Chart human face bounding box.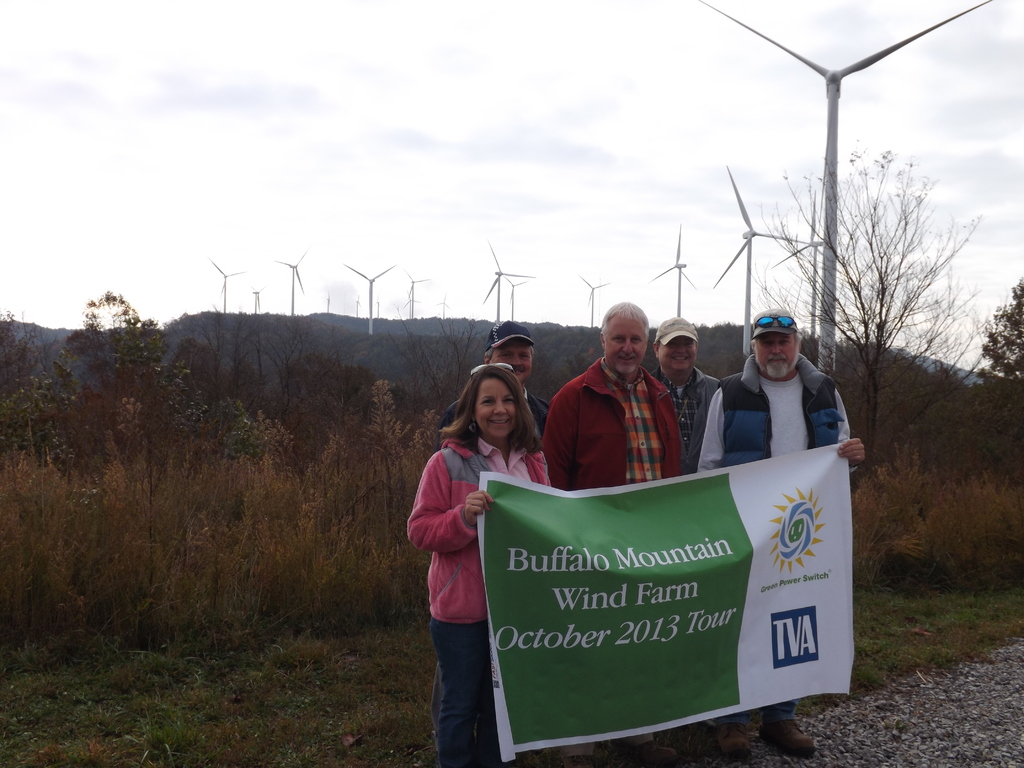
Charted: <box>492,337,532,381</box>.
